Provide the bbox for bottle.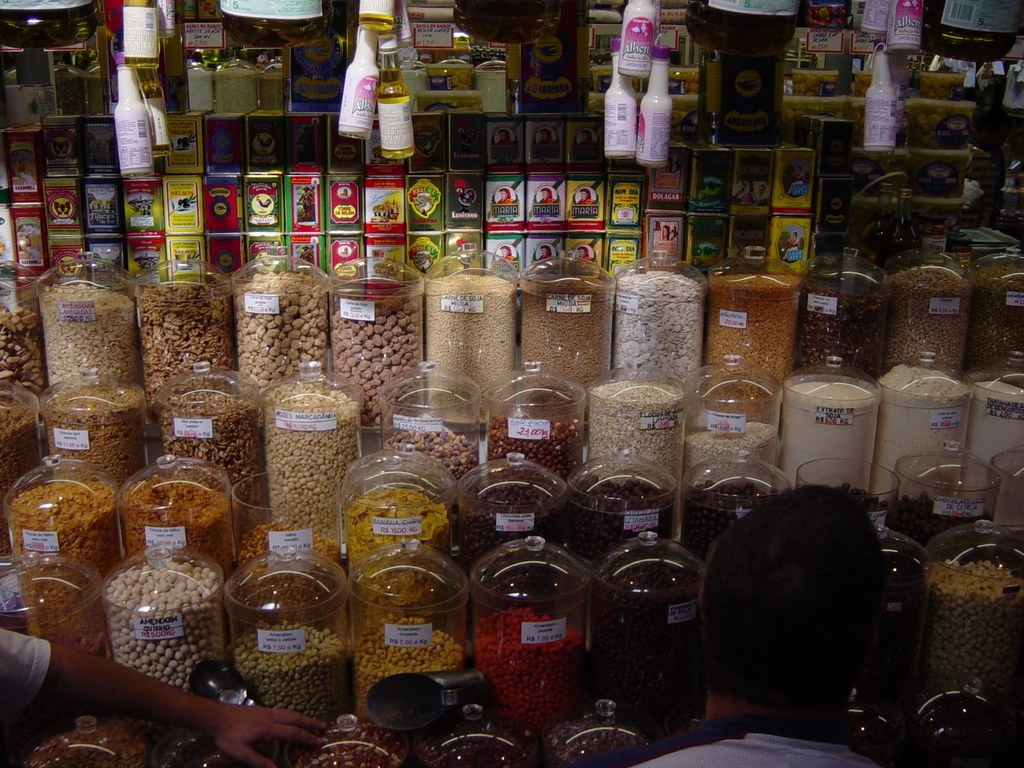
region(604, 41, 636, 159).
